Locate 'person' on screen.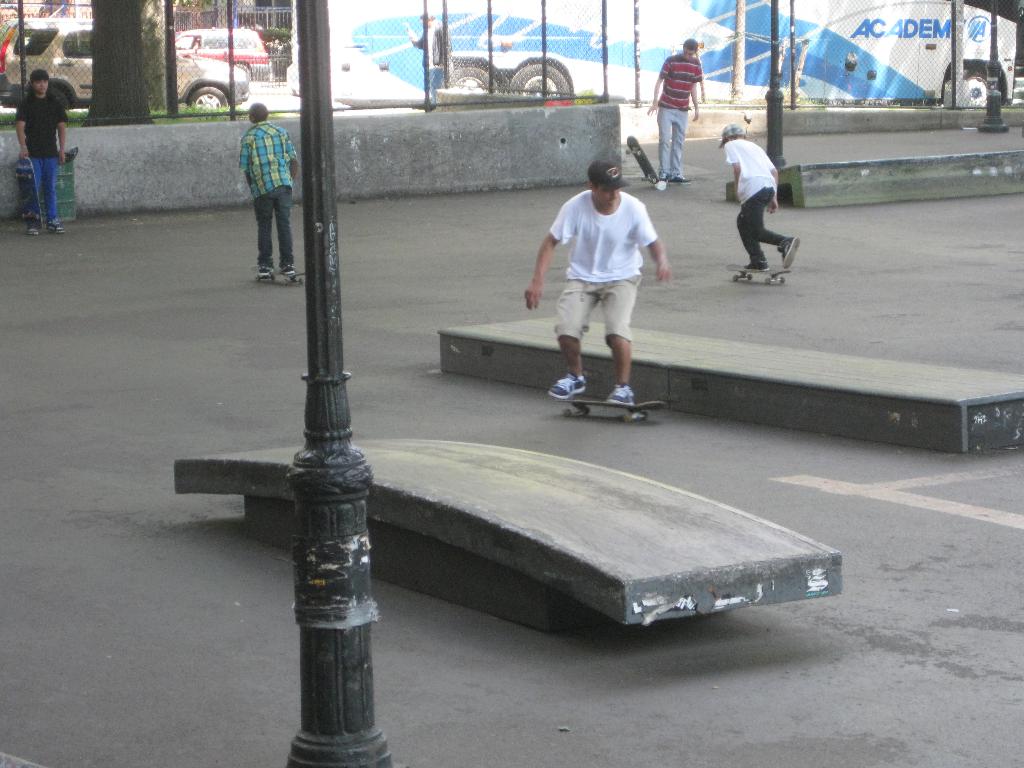
On screen at bbox=[646, 24, 699, 184].
